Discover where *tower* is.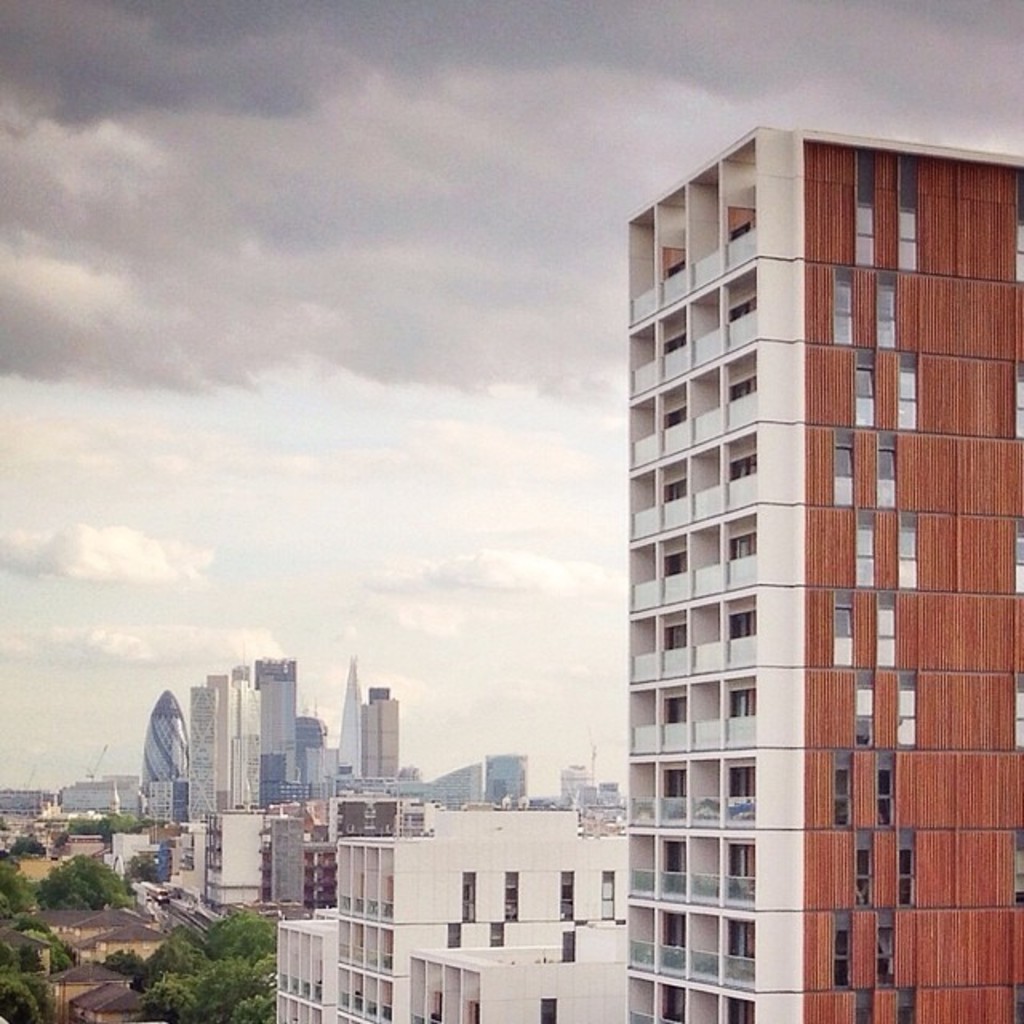
Discovered at bbox(254, 656, 310, 811).
